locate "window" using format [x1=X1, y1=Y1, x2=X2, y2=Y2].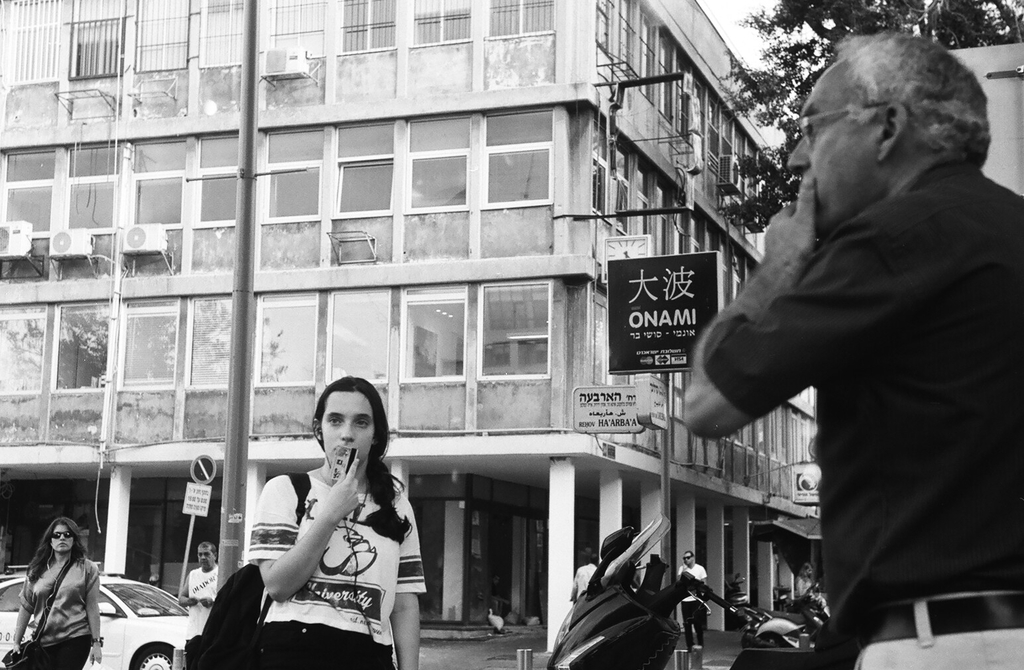
[x1=412, y1=0, x2=469, y2=42].
